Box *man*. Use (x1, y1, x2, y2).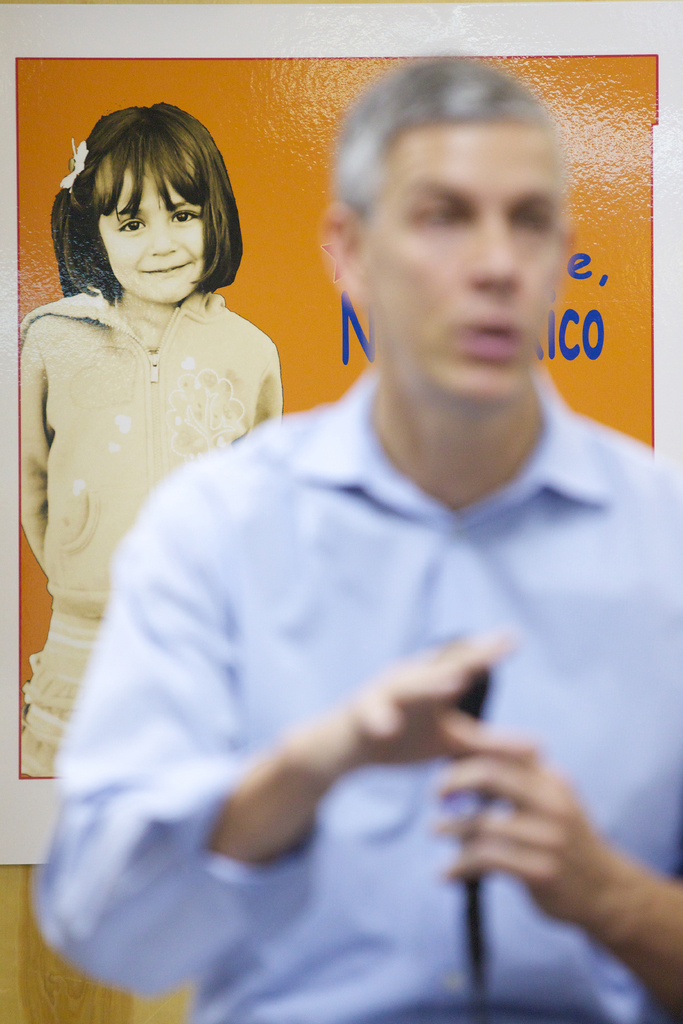
(74, 77, 675, 997).
